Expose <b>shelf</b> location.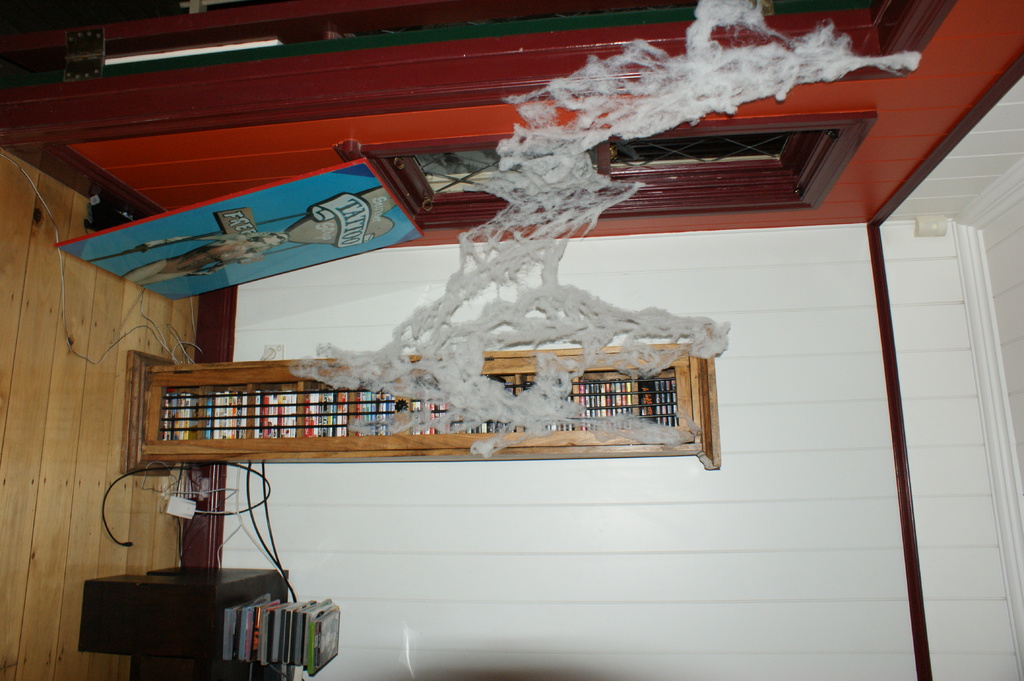
Exposed at locate(132, 340, 730, 463).
